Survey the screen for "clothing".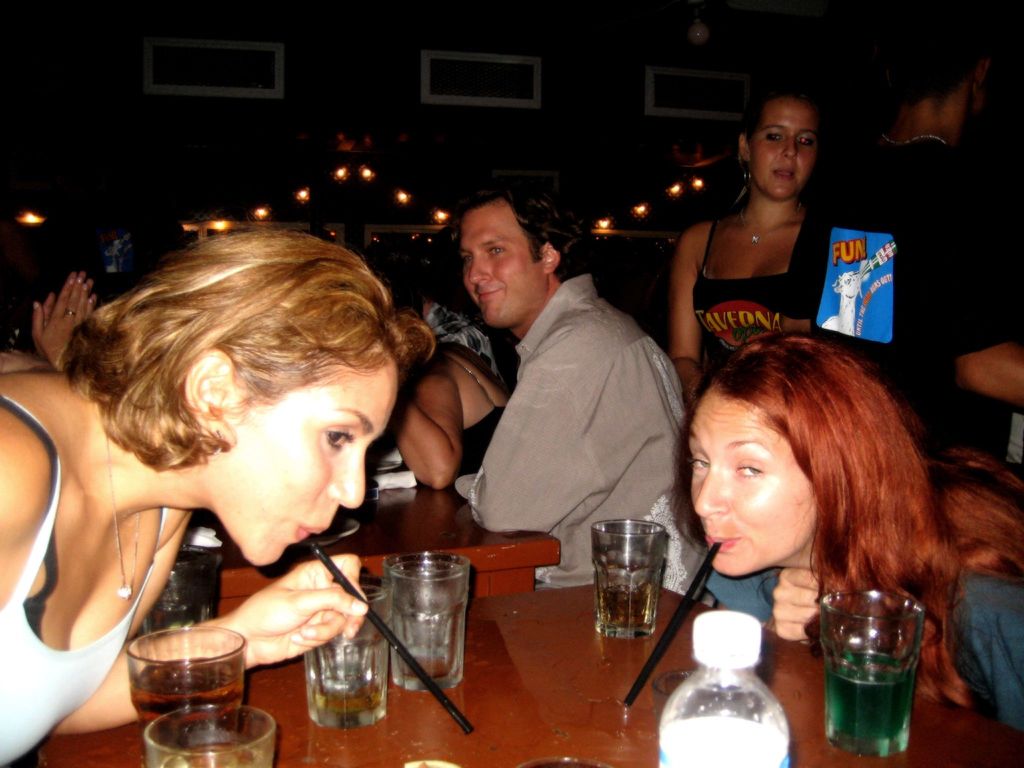
Survey found: bbox=(441, 243, 696, 599).
